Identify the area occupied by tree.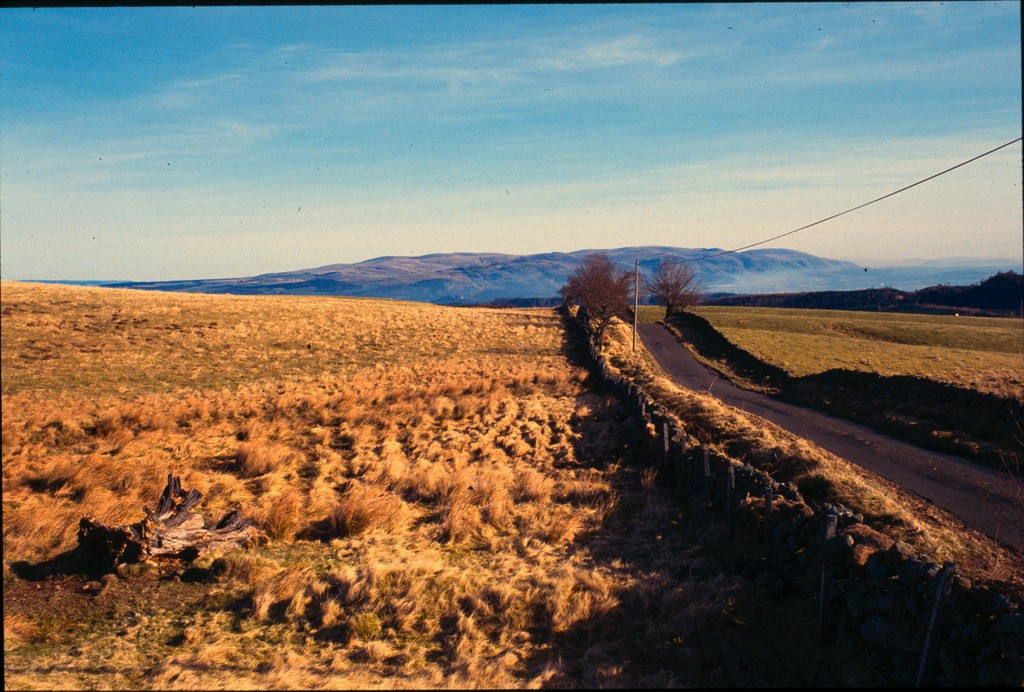
Area: Rect(557, 253, 639, 325).
